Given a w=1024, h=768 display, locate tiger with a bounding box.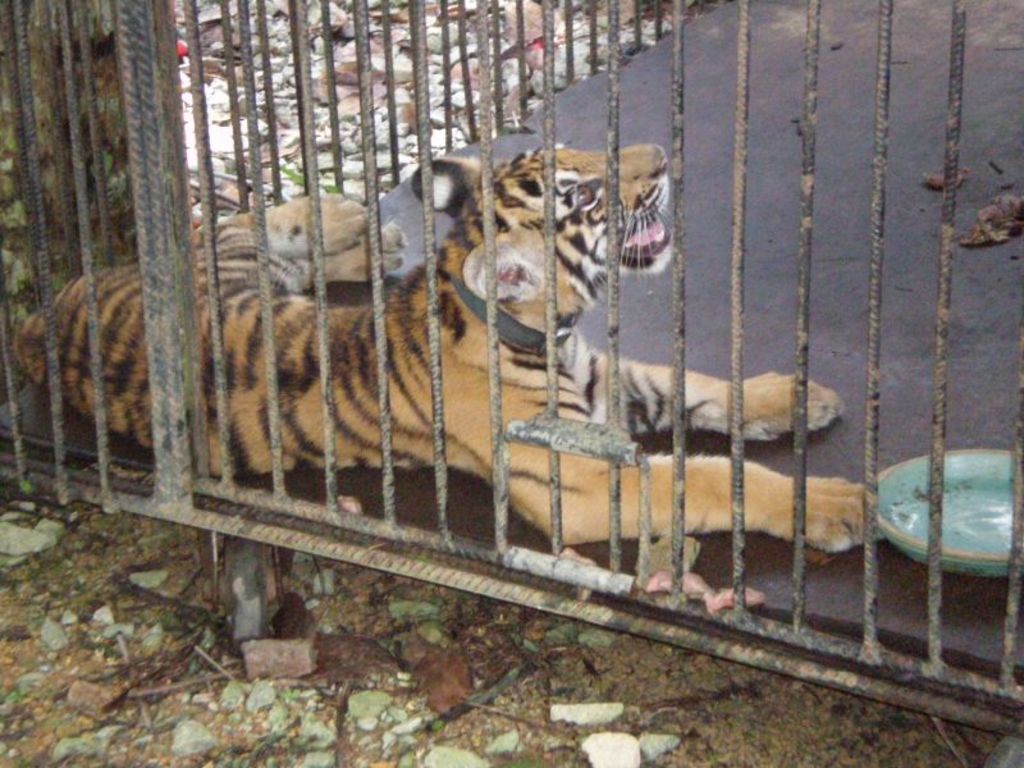
Located: <region>15, 146, 879, 547</region>.
